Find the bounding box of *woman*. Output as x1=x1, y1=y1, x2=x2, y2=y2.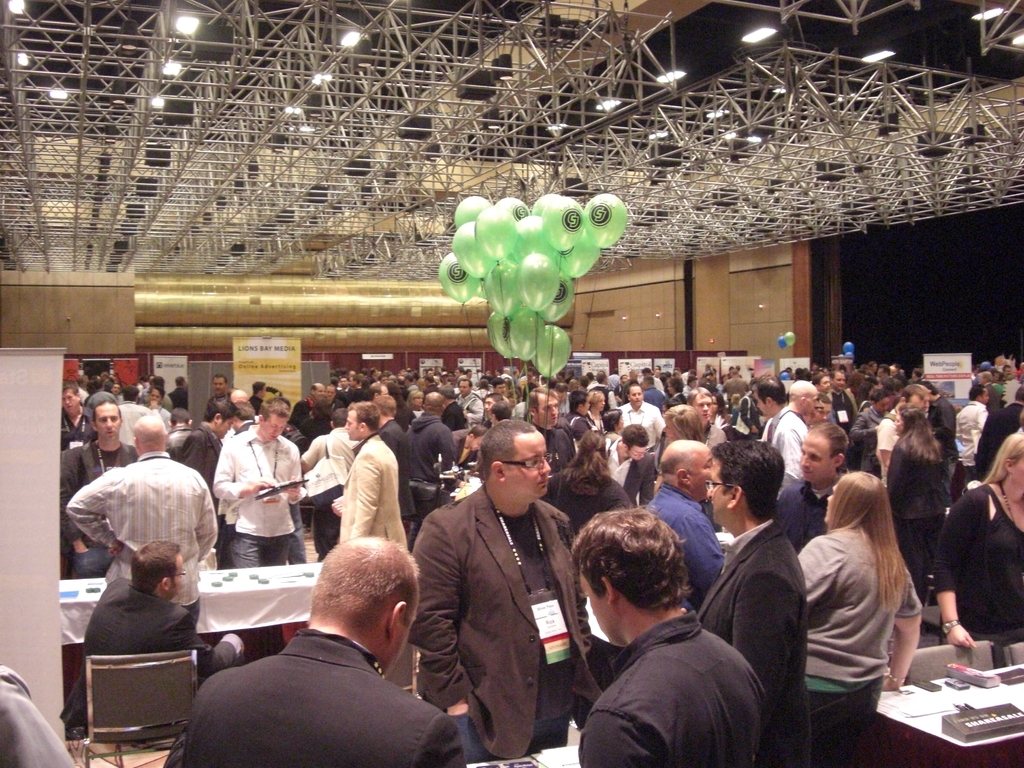
x1=882, y1=404, x2=963, y2=602.
